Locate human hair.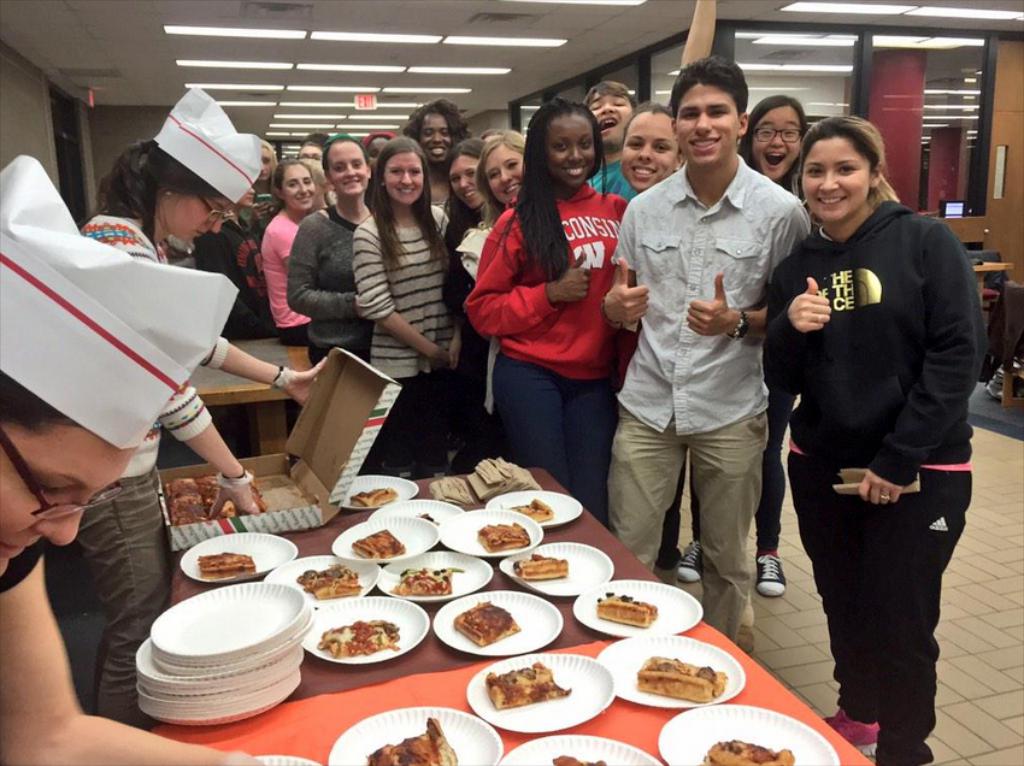
Bounding box: crop(799, 110, 907, 229).
